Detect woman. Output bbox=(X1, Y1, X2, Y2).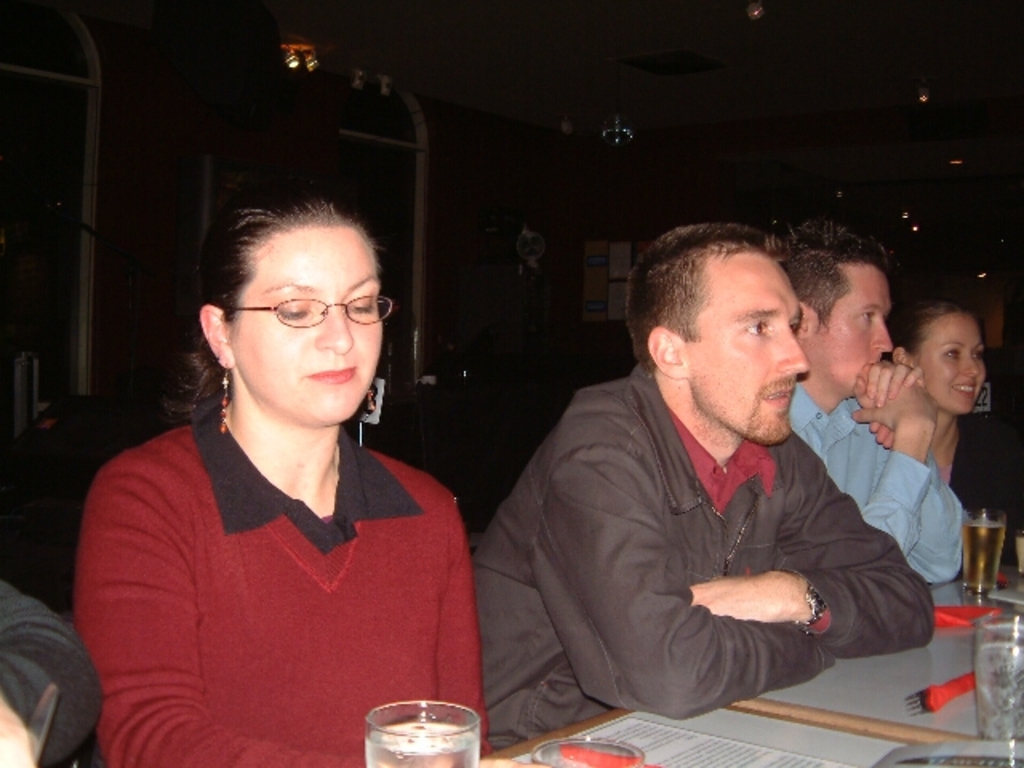
bbox=(82, 194, 494, 765).
